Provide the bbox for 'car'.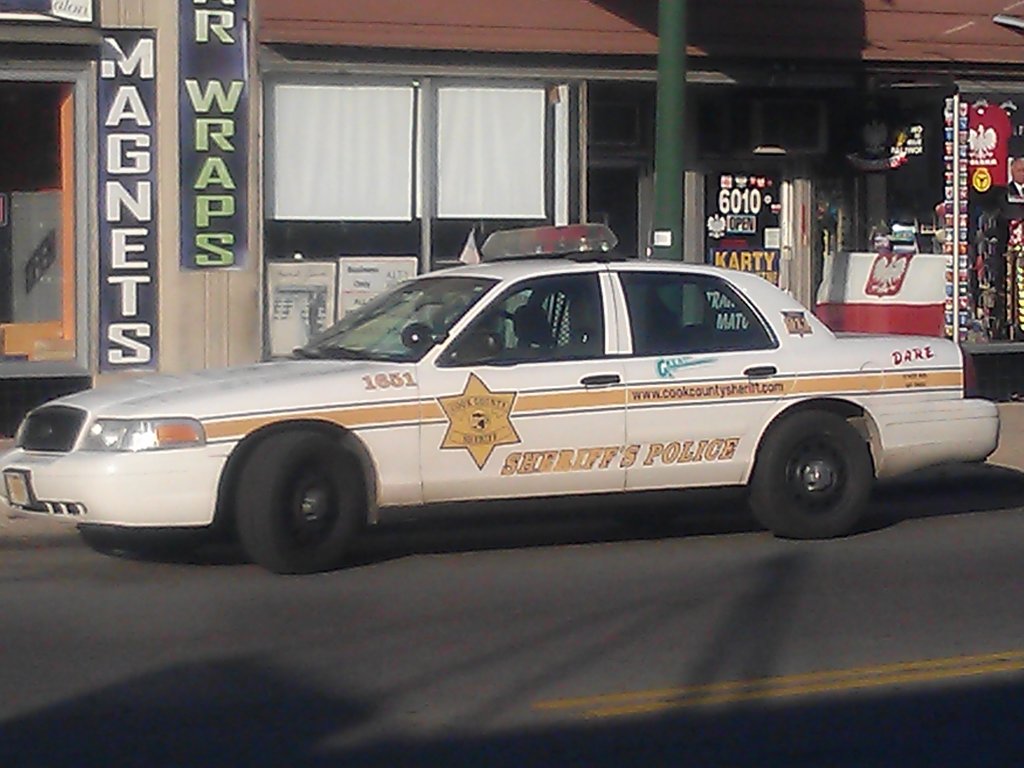
<box>24,252,964,564</box>.
